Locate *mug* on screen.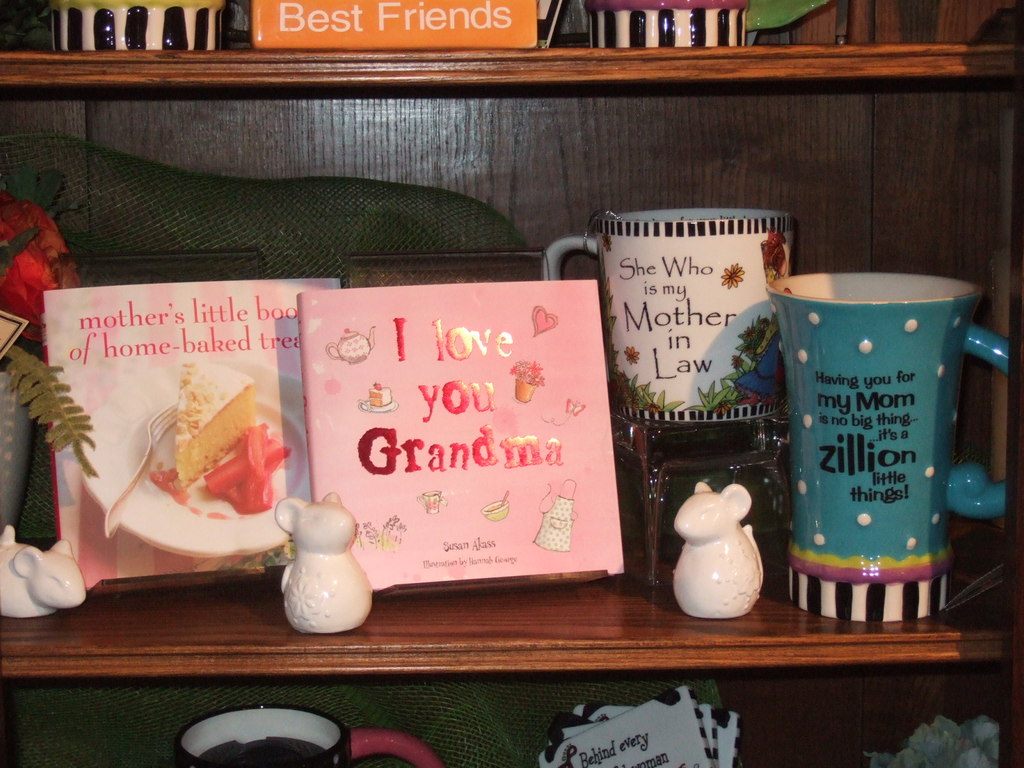
On screen at <box>540,205,796,424</box>.
